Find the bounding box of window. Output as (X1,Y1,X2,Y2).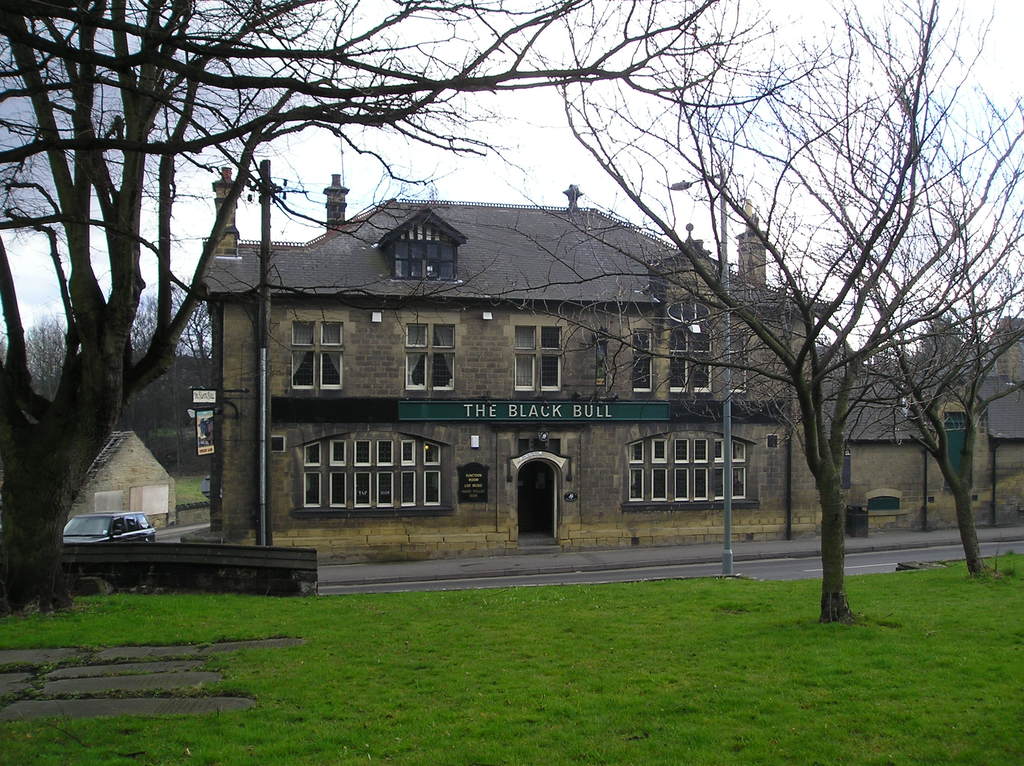
(289,324,314,346).
